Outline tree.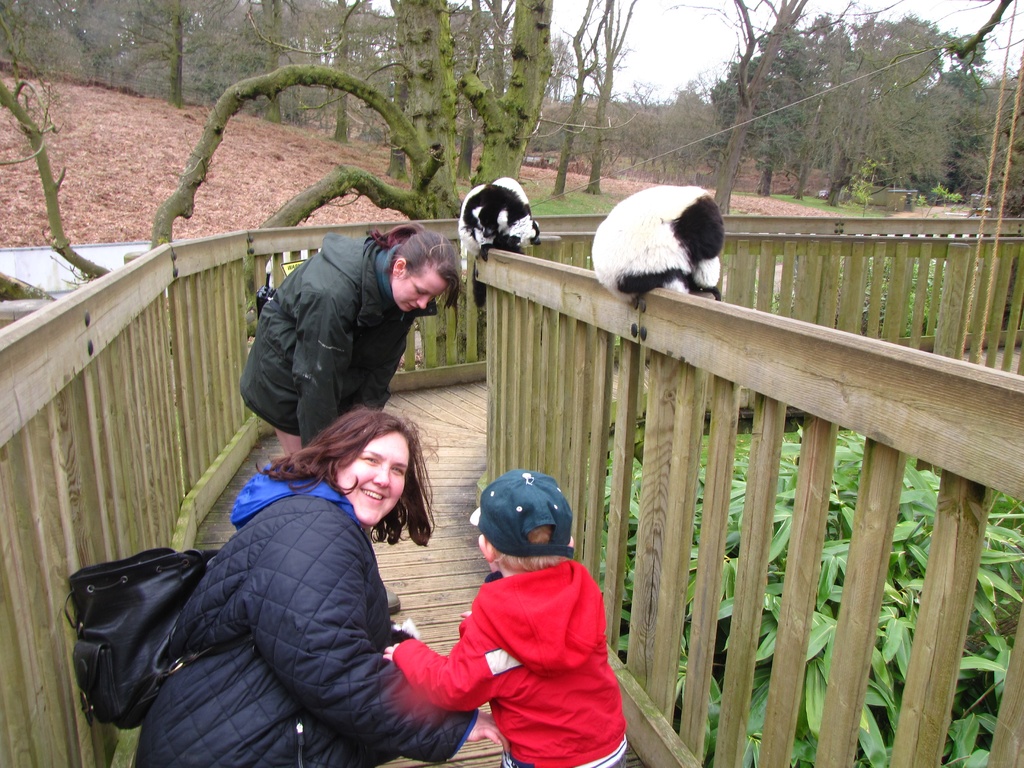
Outline: bbox(729, 0, 815, 221).
